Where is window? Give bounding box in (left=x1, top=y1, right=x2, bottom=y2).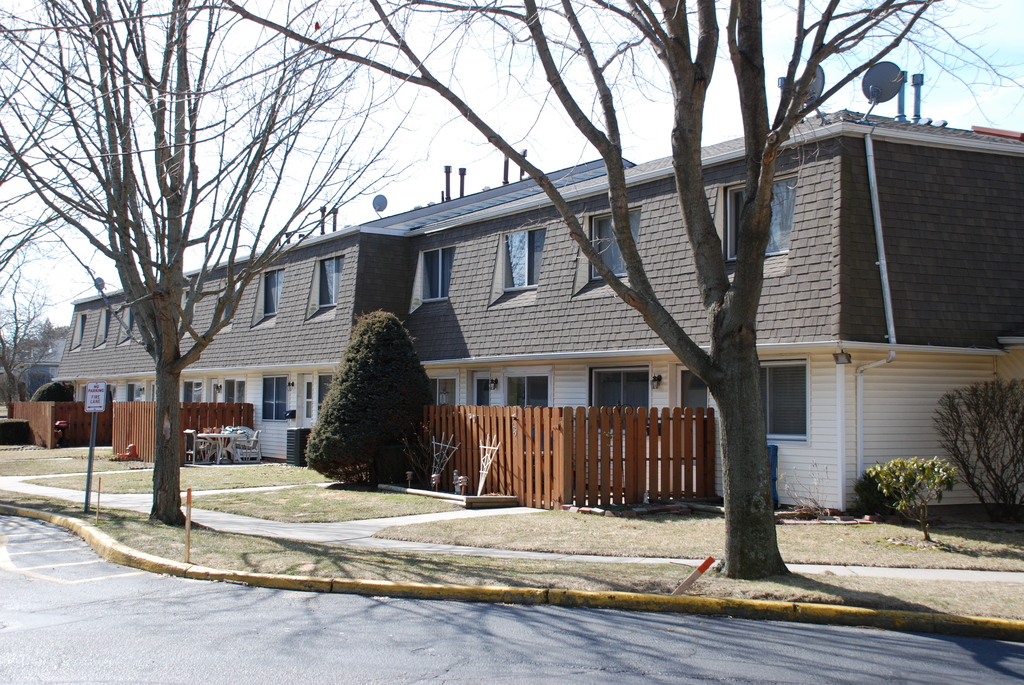
(left=499, top=367, right=552, bottom=407).
